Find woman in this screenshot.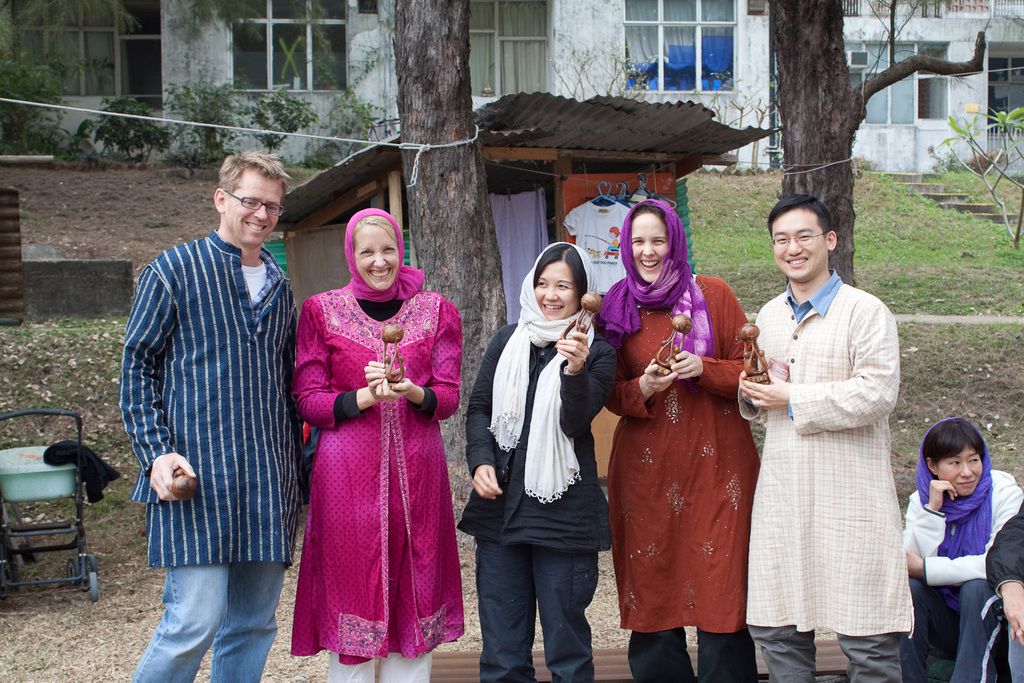
The bounding box for woman is [x1=291, y1=207, x2=465, y2=682].
